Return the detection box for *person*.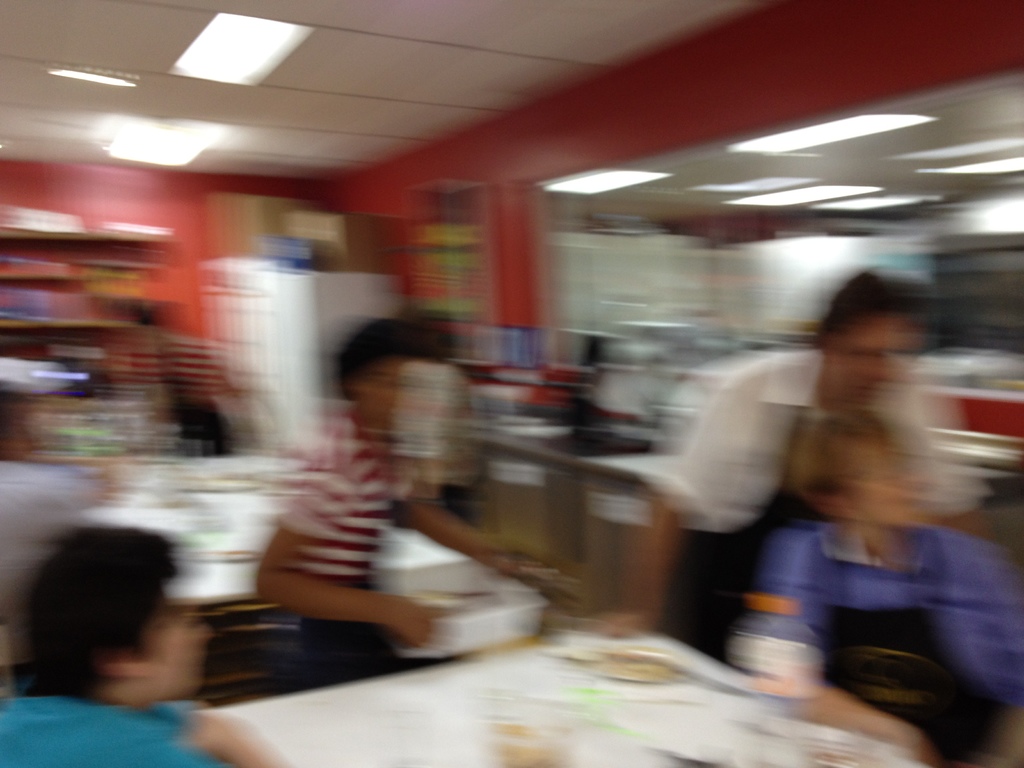
0 530 289 767.
